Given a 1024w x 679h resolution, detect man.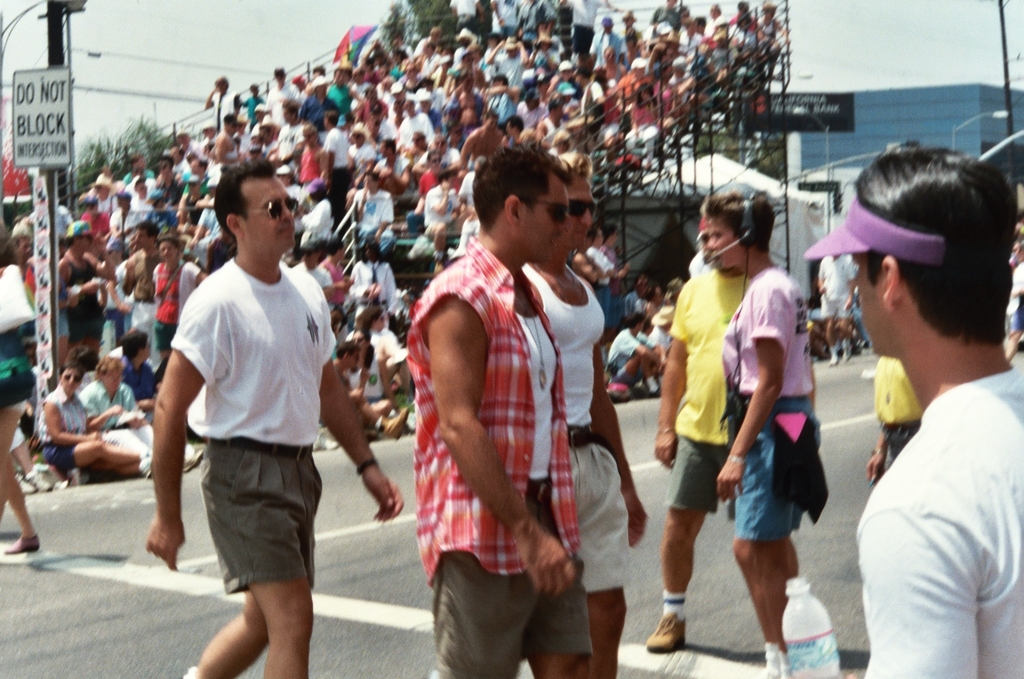
pyautogui.locateOnScreen(650, 205, 807, 650).
